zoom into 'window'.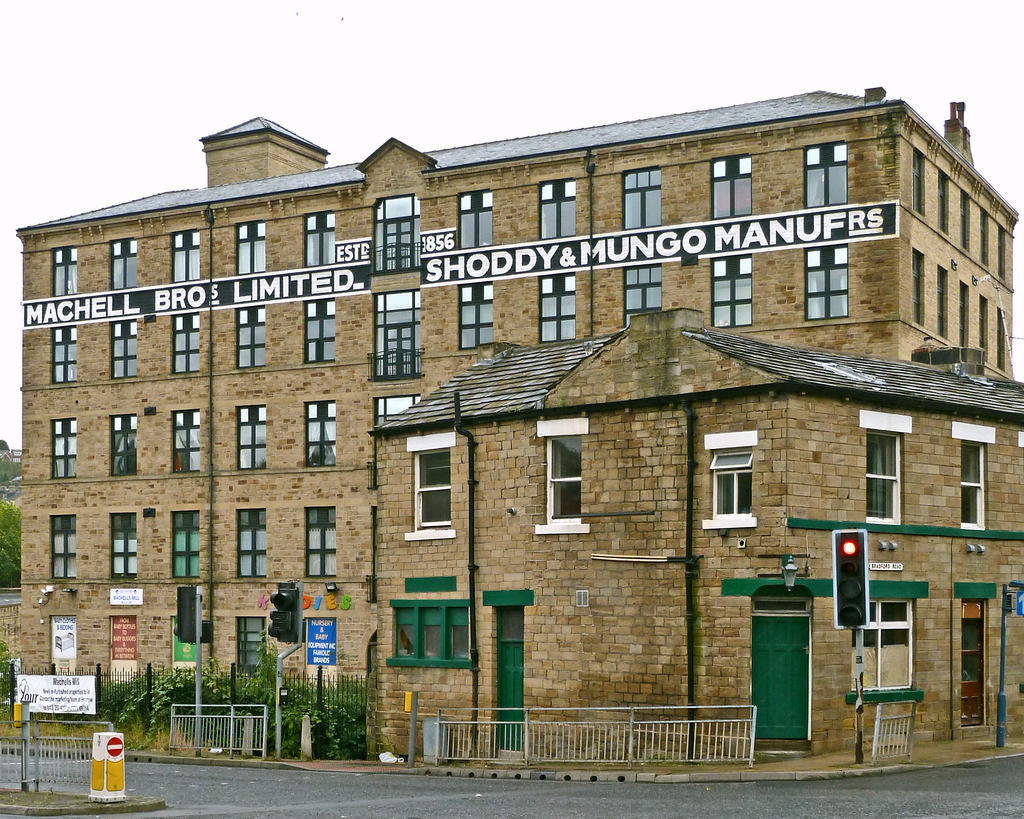
Zoom target: <box>386,603,474,678</box>.
